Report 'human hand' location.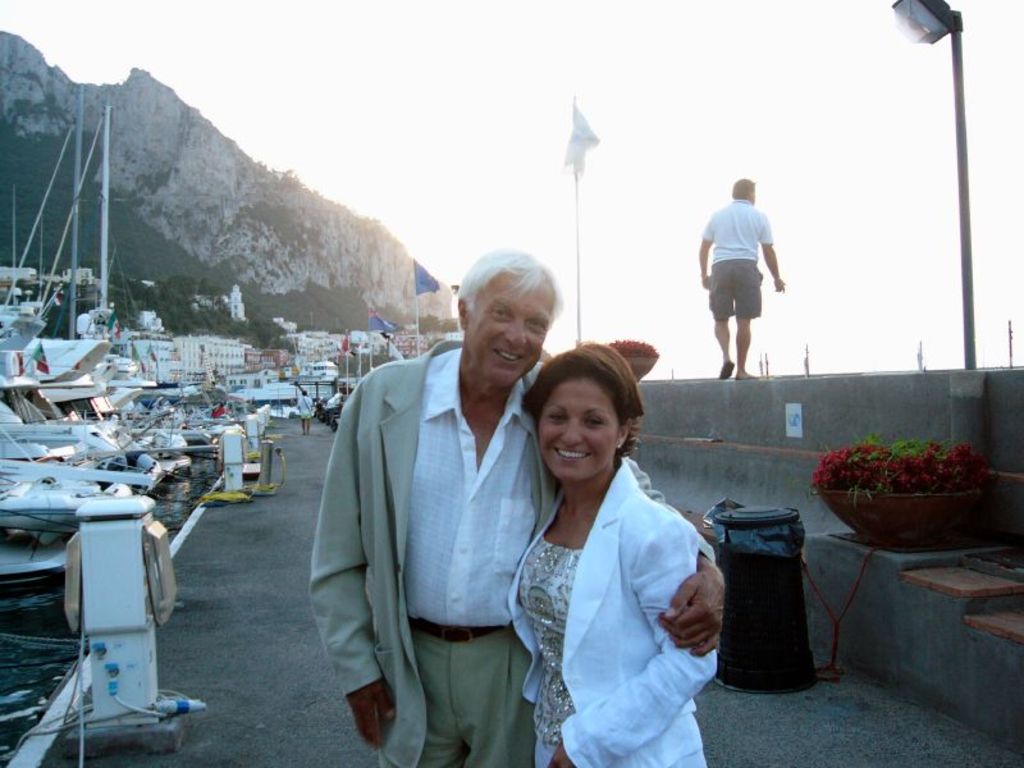
Report: x1=776 y1=279 x2=785 y2=296.
